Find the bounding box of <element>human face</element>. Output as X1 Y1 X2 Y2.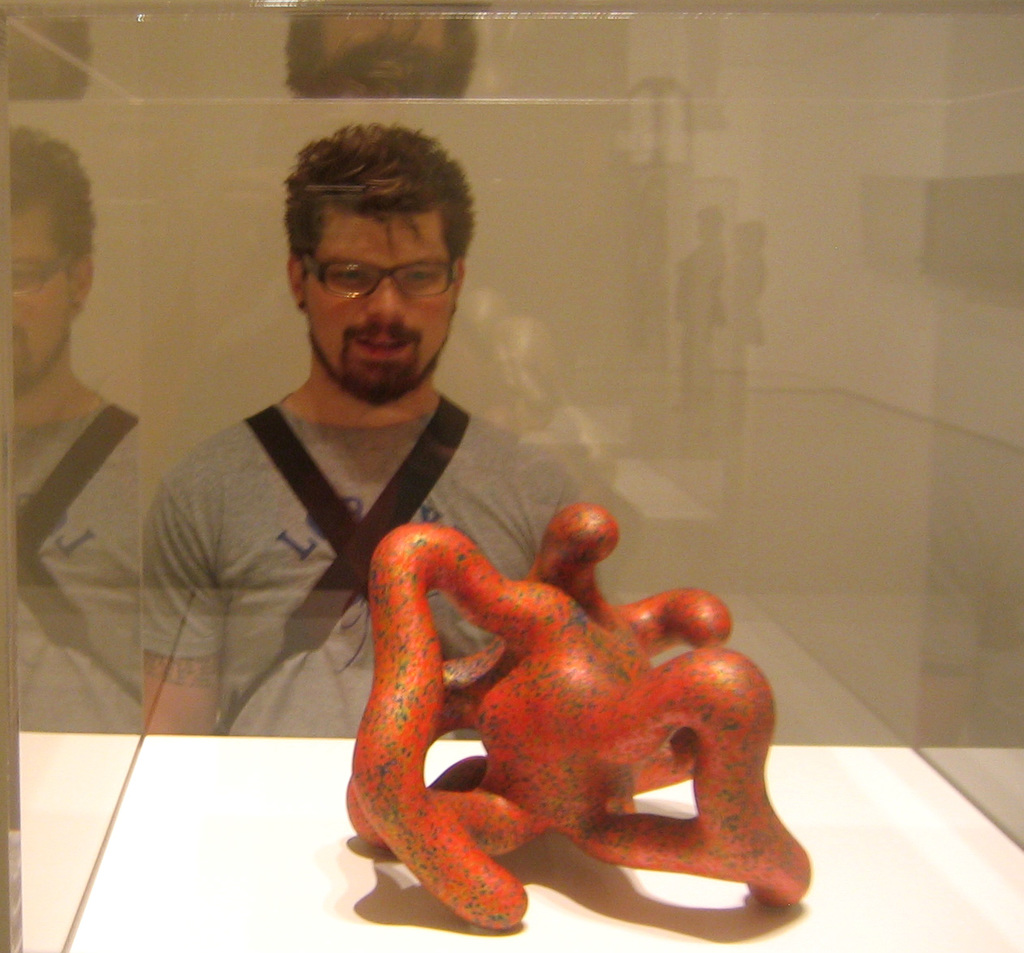
318 2 445 104.
